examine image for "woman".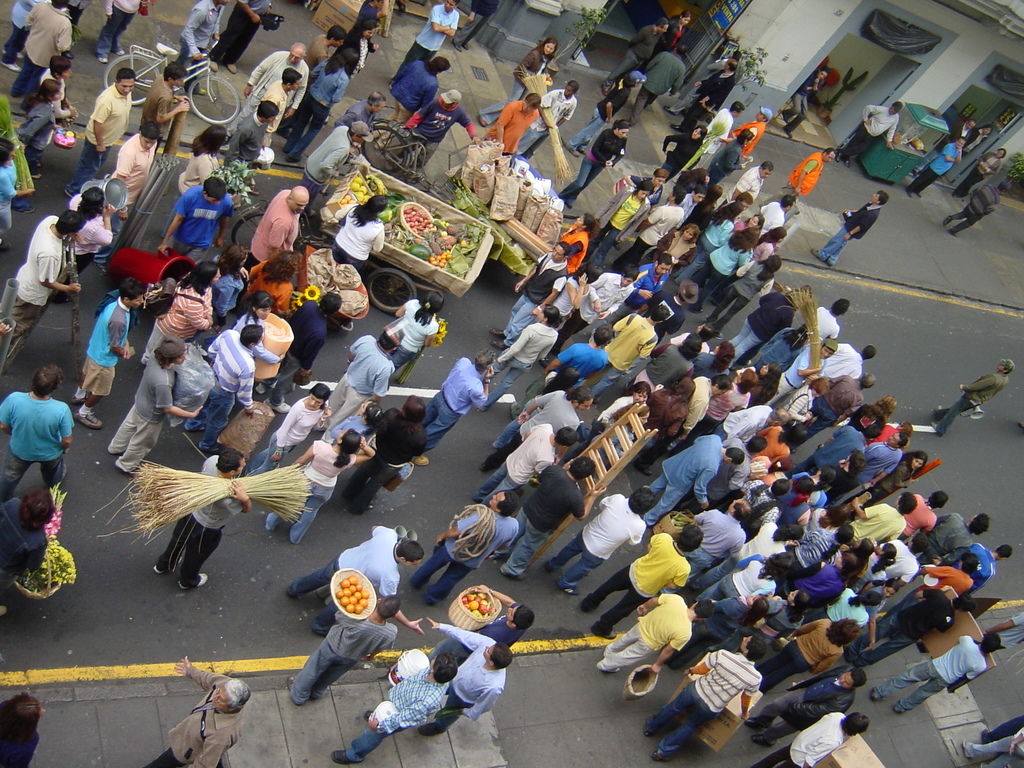
Examination result: <box>236,288,288,363</box>.
